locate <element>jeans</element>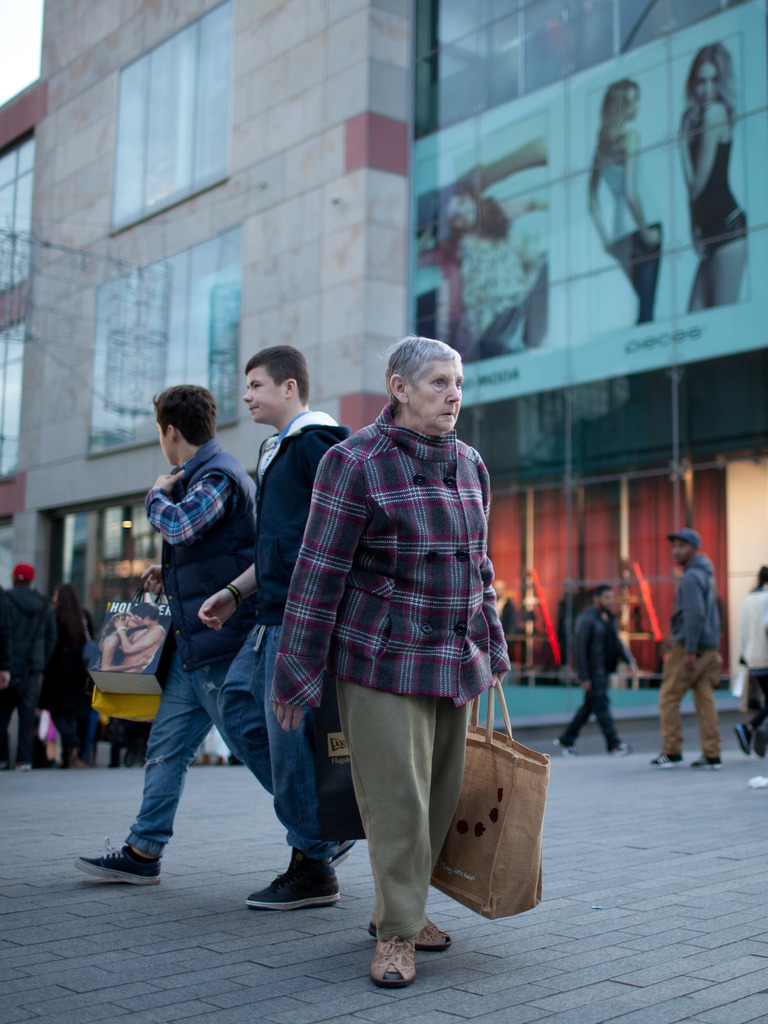
box=[0, 678, 40, 755]
